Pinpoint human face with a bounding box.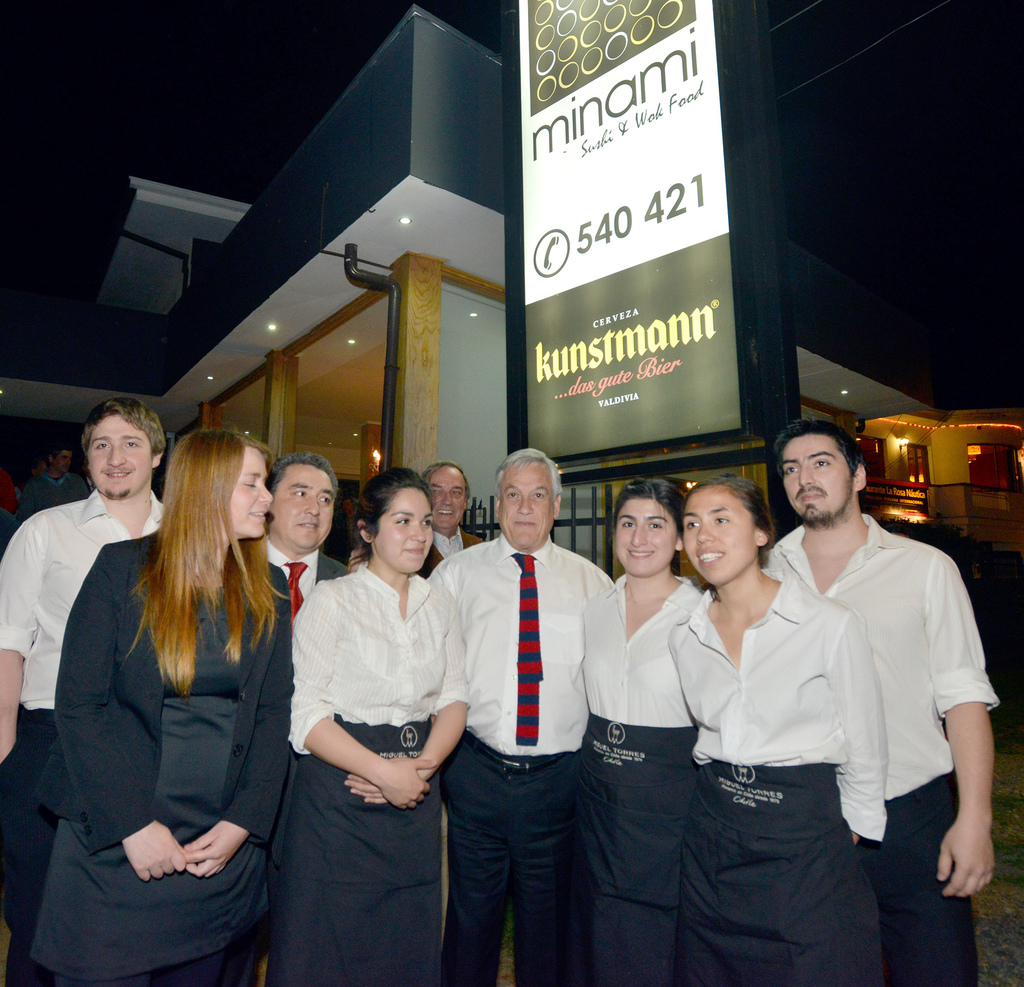
select_region(84, 413, 148, 496).
